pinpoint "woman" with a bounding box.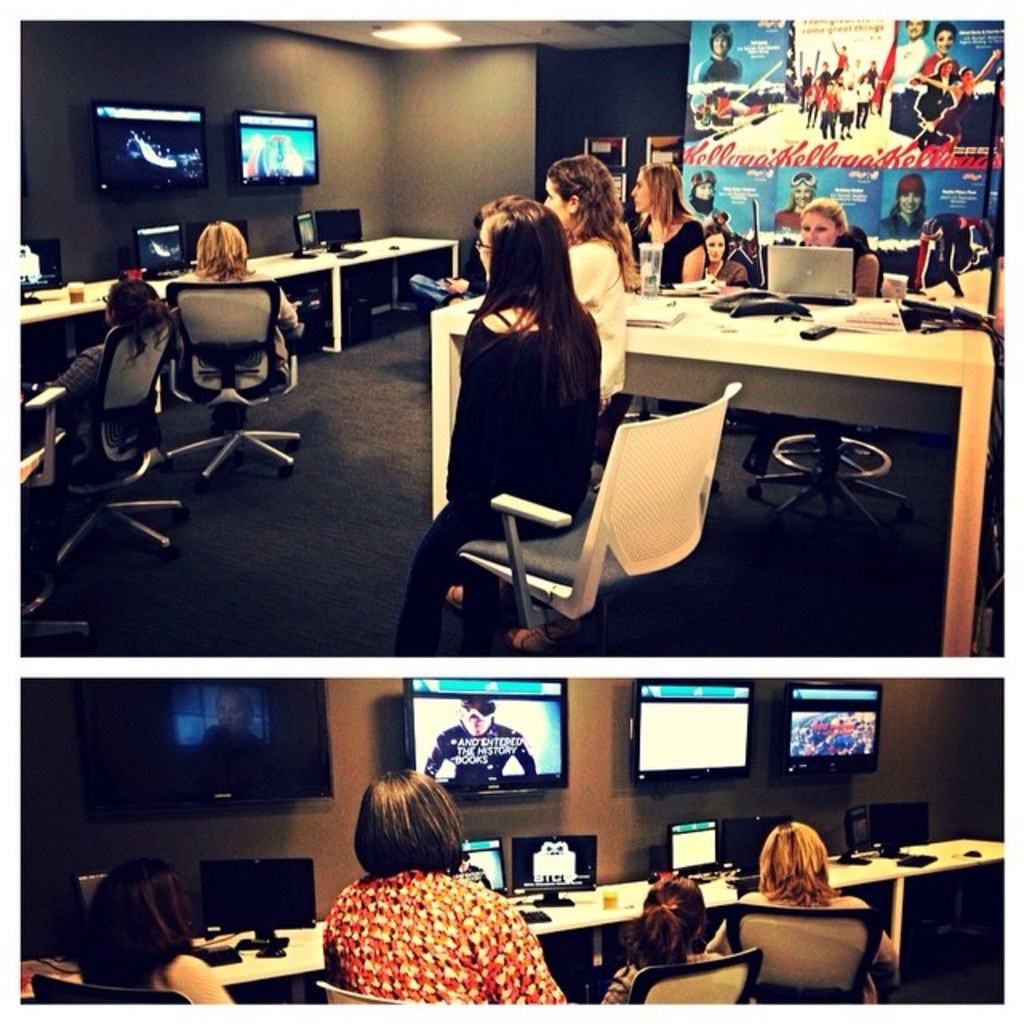
box=[874, 173, 926, 242].
